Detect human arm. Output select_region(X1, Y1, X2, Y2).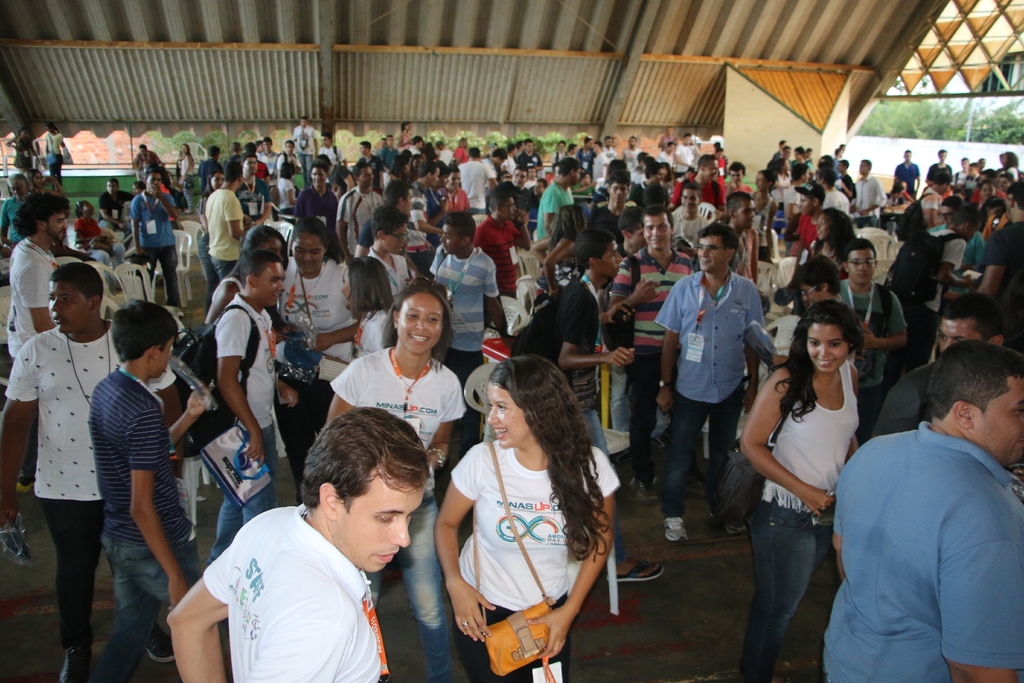
select_region(358, 212, 378, 259).
